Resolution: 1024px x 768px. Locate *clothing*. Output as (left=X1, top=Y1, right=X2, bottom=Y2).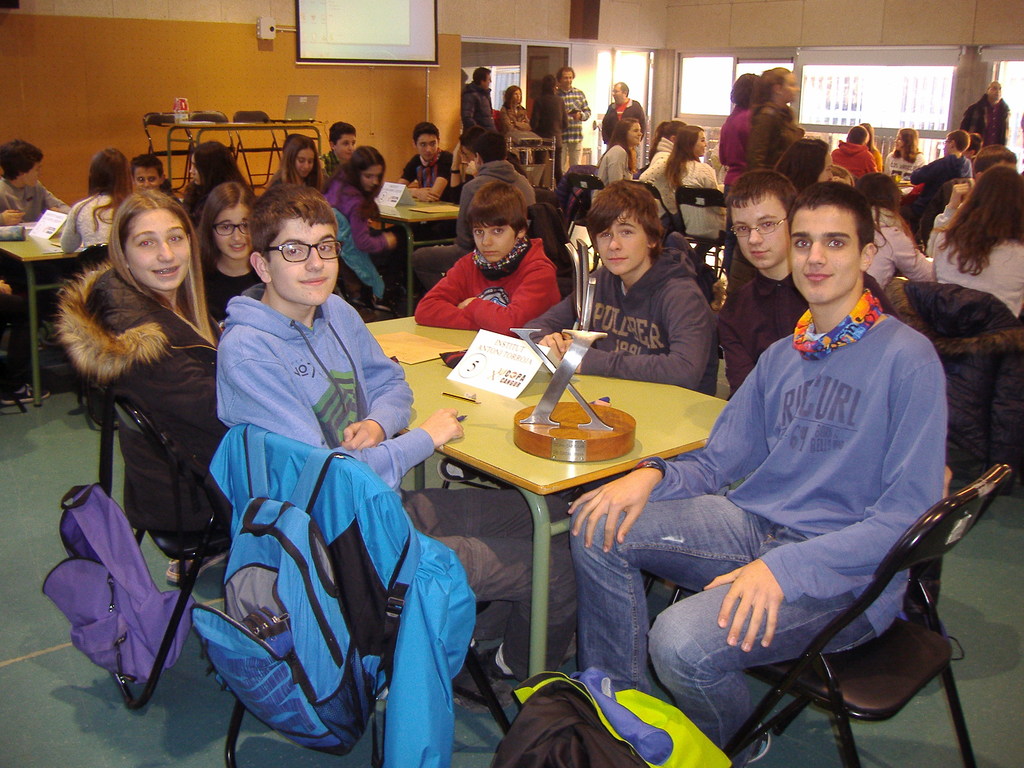
(left=0, top=179, right=67, bottom=228).
